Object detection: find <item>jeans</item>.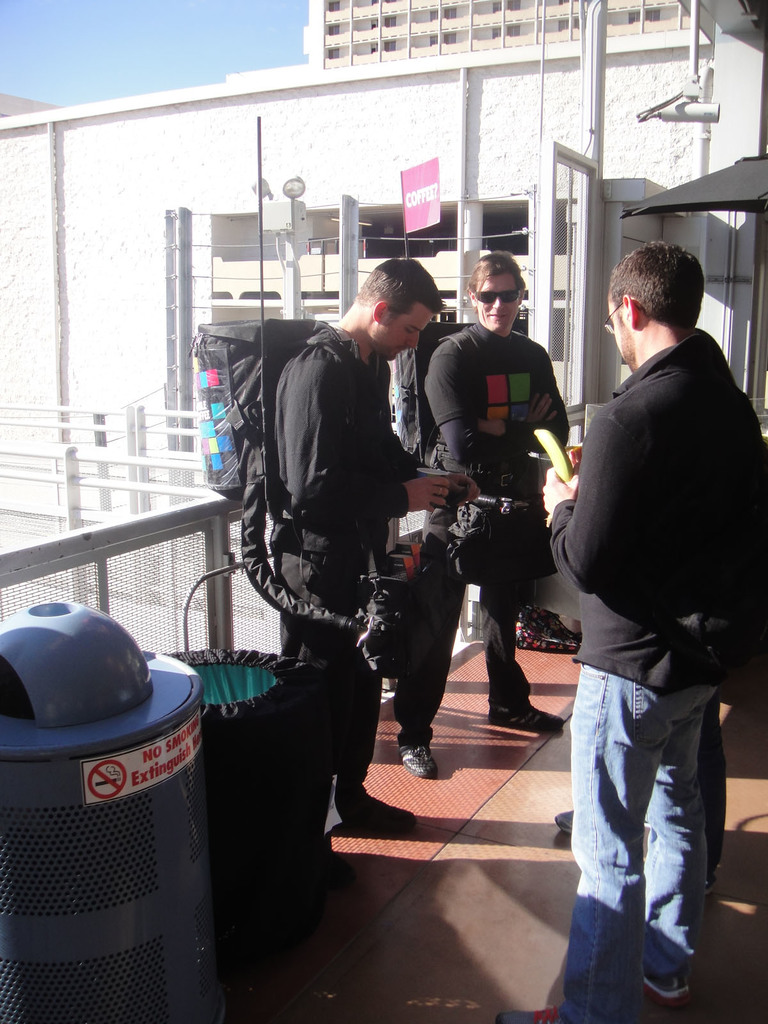
pyautogui.locateOnScreen(559, 644, 728, 1010).
